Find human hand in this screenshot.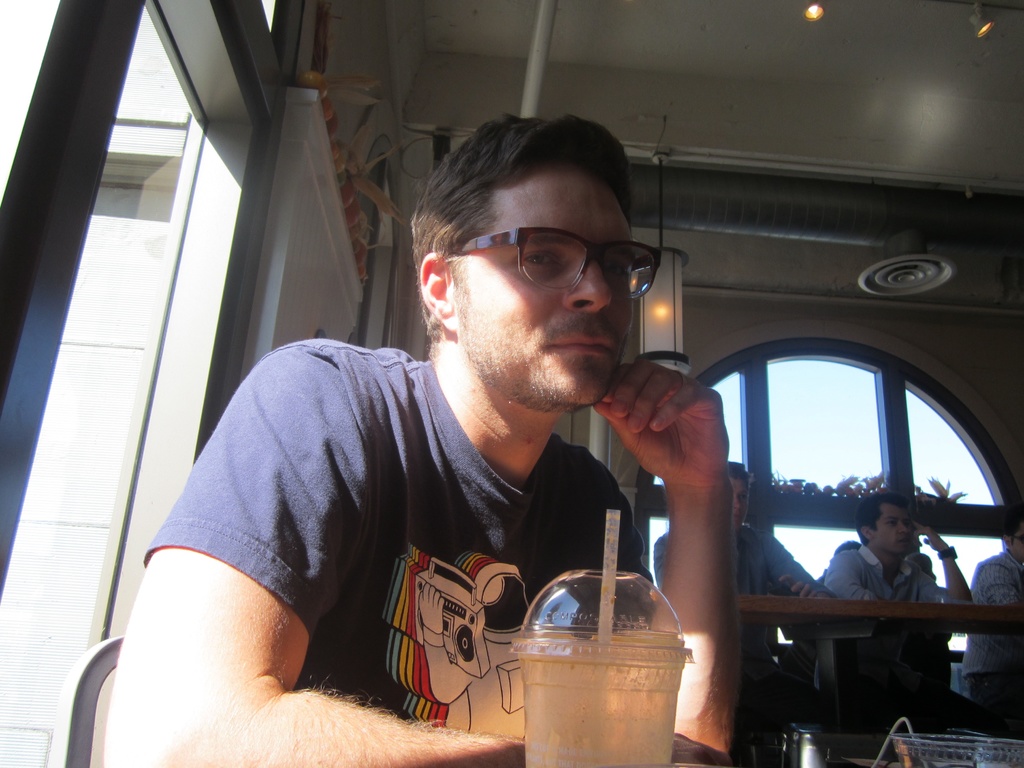
The bounding box for human hand is crop(910, 518, 947, 551).
